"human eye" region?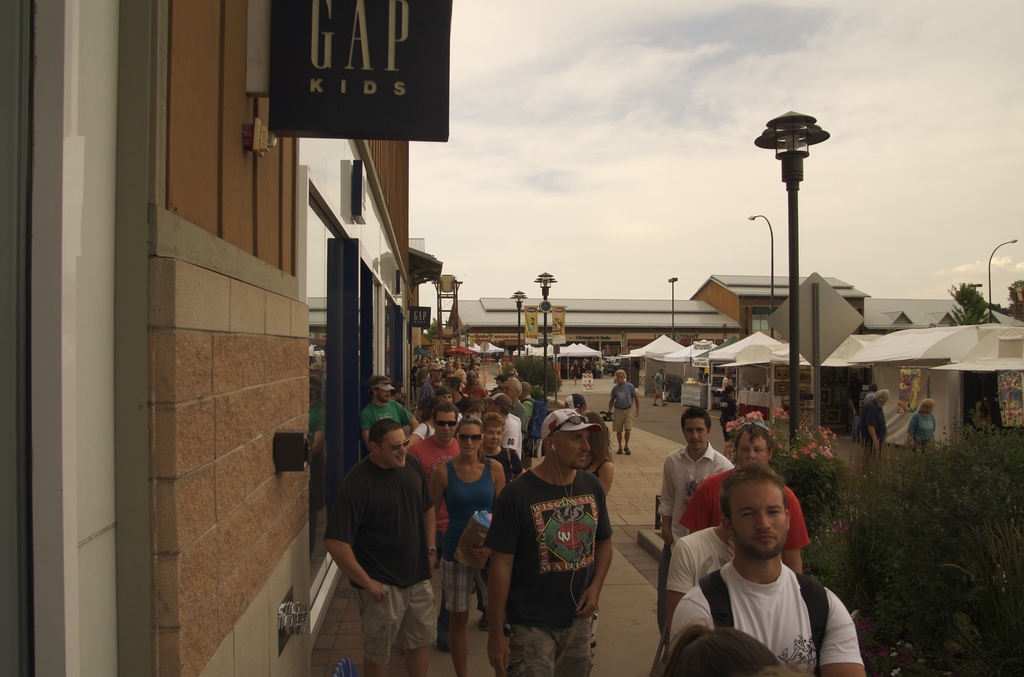
pyautogui.locateOnScreen(767, 509, 782, 517)
